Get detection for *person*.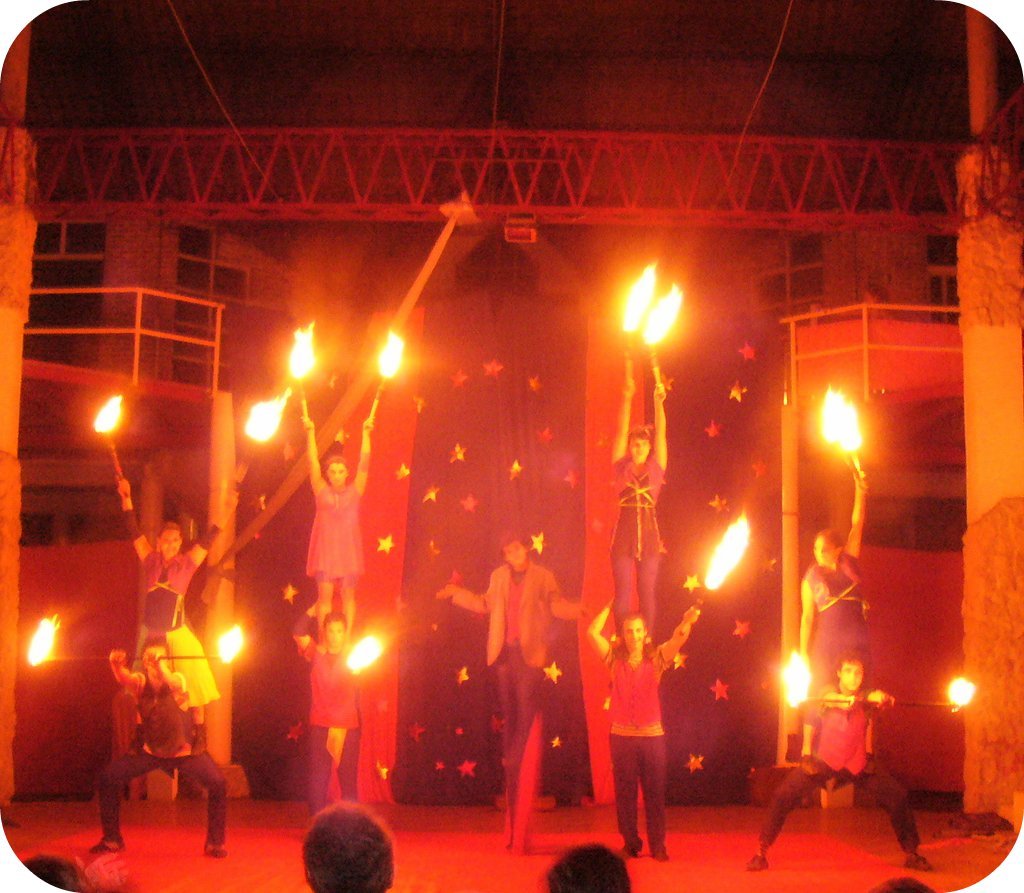
Detection: 124, 470, 225, 702.
